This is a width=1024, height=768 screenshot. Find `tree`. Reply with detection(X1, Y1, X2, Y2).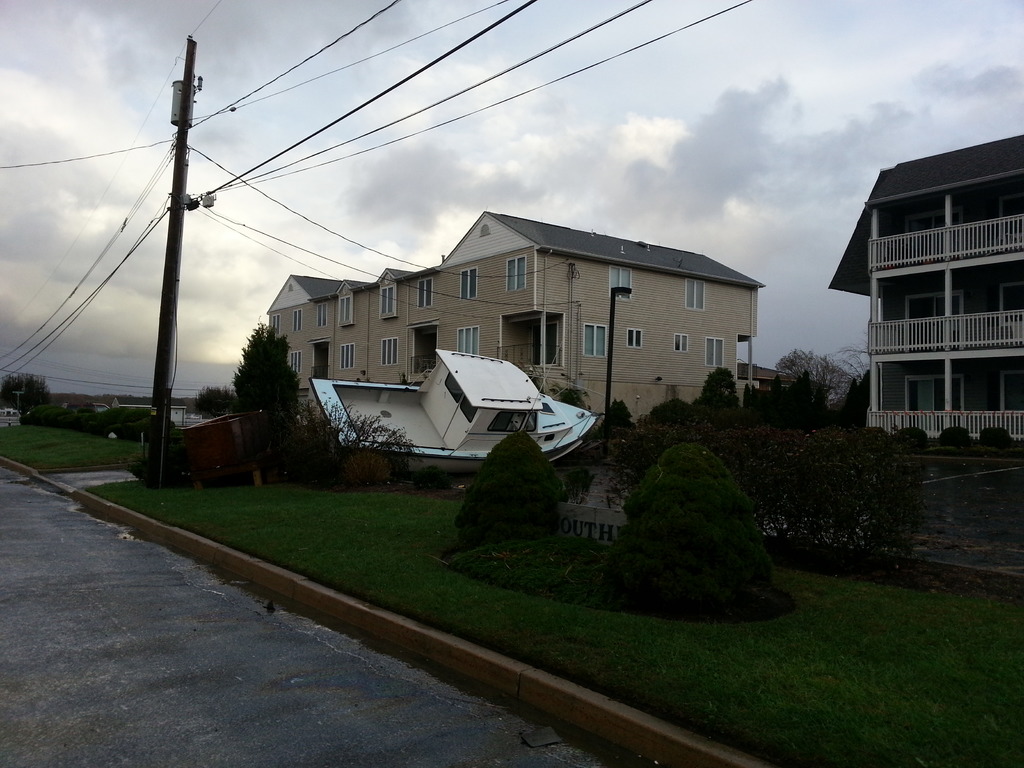
detection(231, 316, 303, 447).
